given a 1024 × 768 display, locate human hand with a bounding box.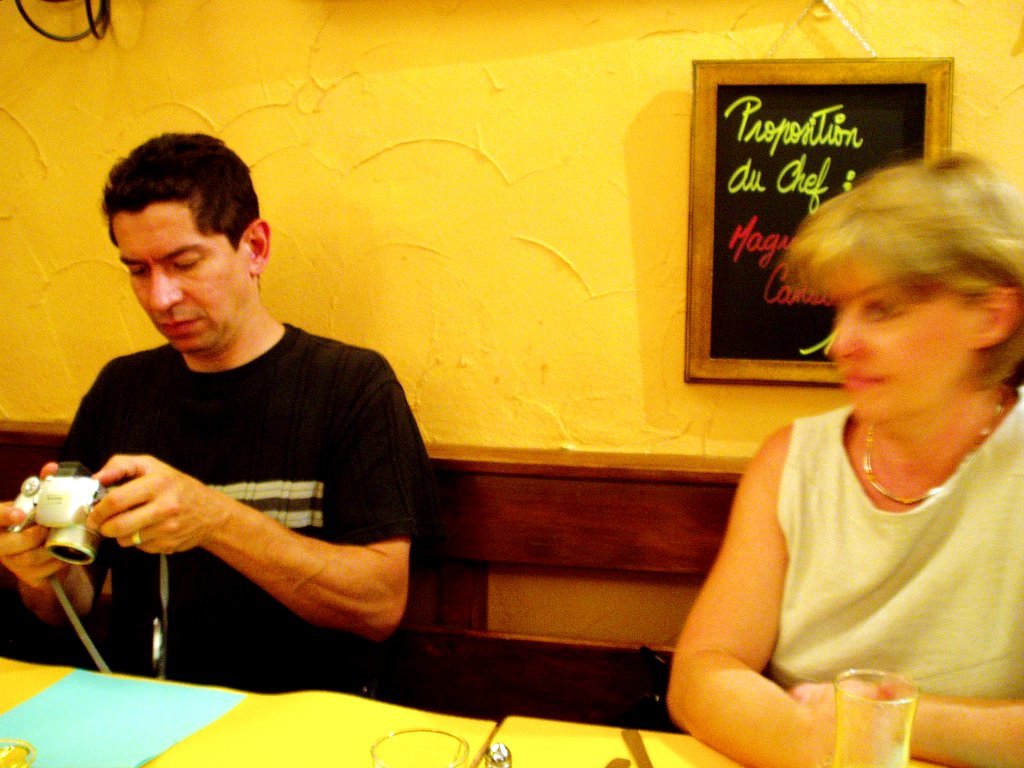
Located: [56, 452, 269, 575].
